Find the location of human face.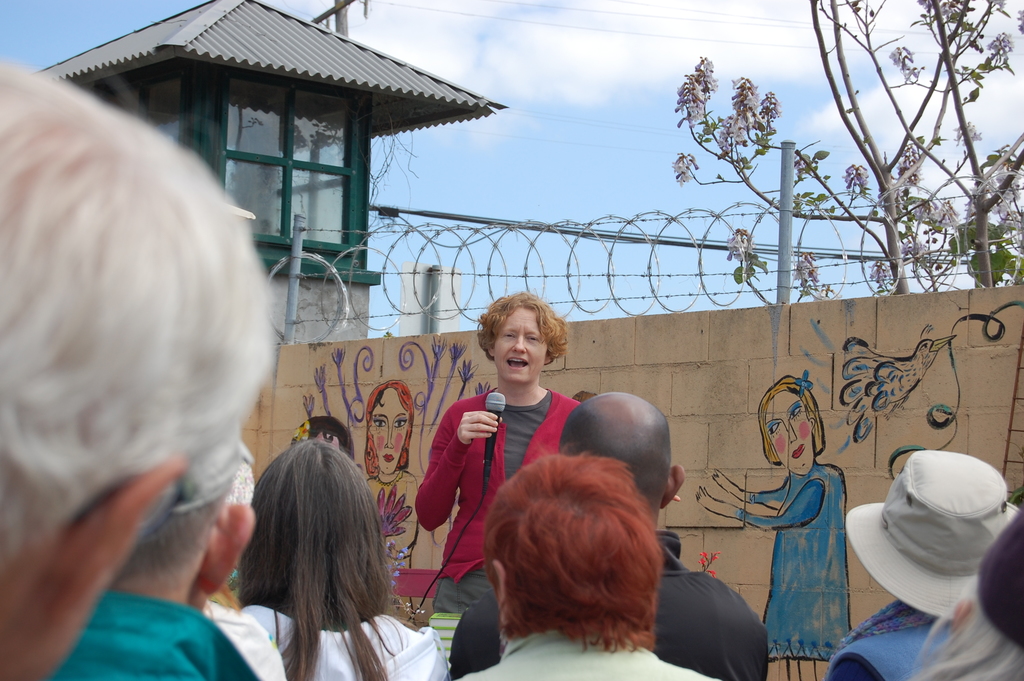
Location: BBox(765, 393, 809, 474).
